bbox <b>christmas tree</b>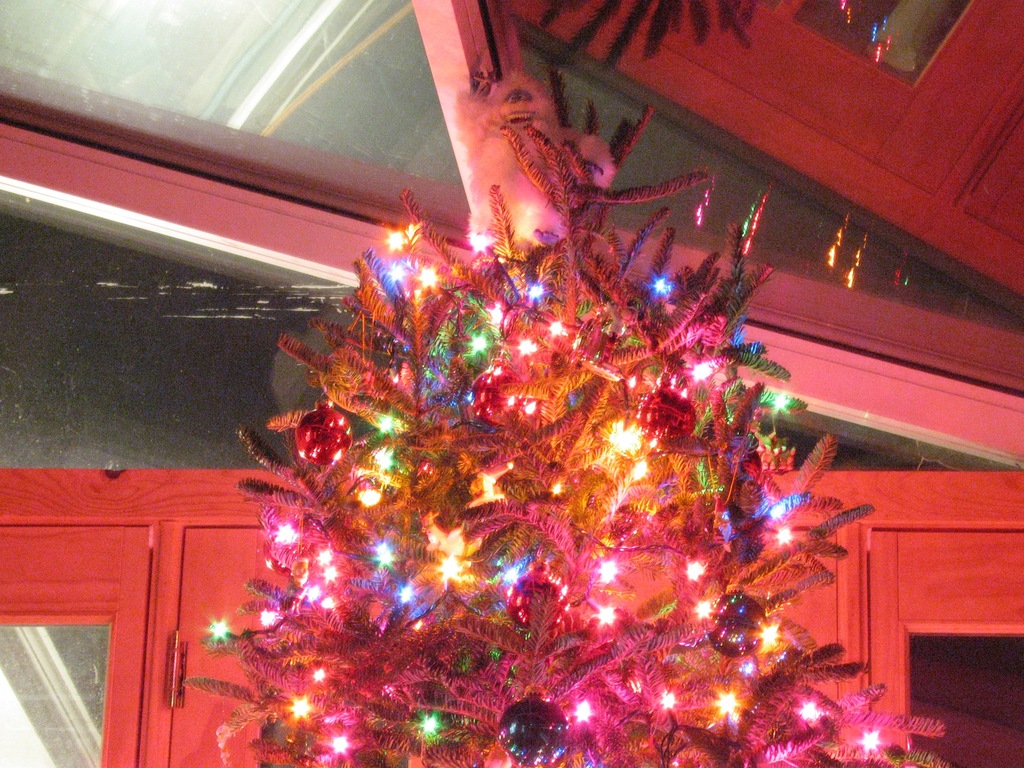
186:46:964:767
